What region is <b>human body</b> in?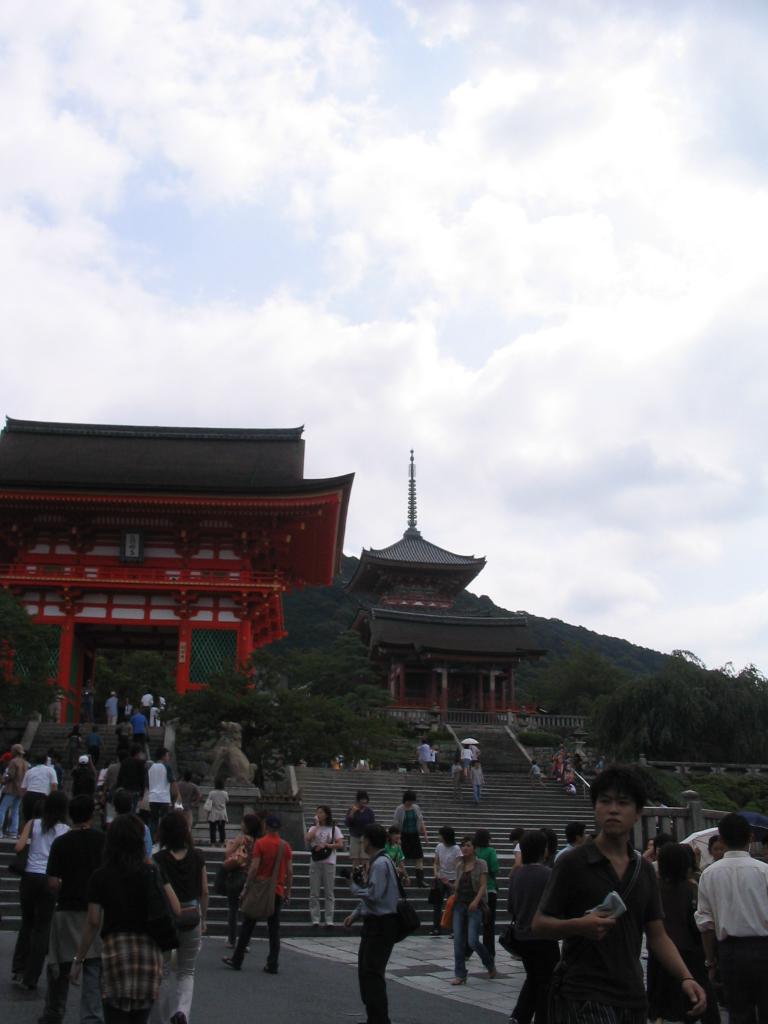
detection(339, 828, 402, 1023).
